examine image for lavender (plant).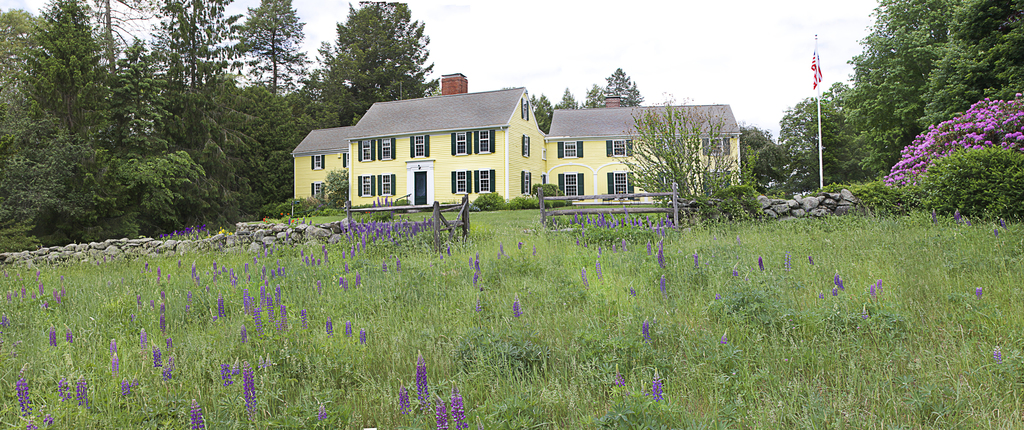
Examination result: [0,206,1011,350].
